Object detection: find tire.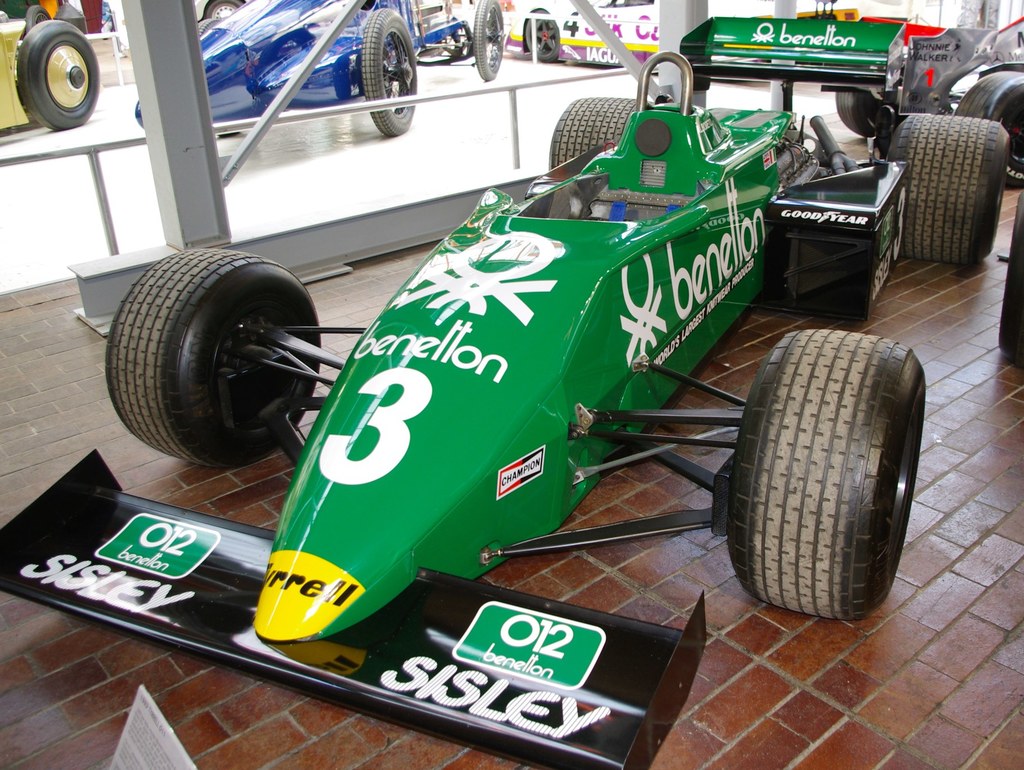
(left=525, top=6, right=561, bottom=64).
